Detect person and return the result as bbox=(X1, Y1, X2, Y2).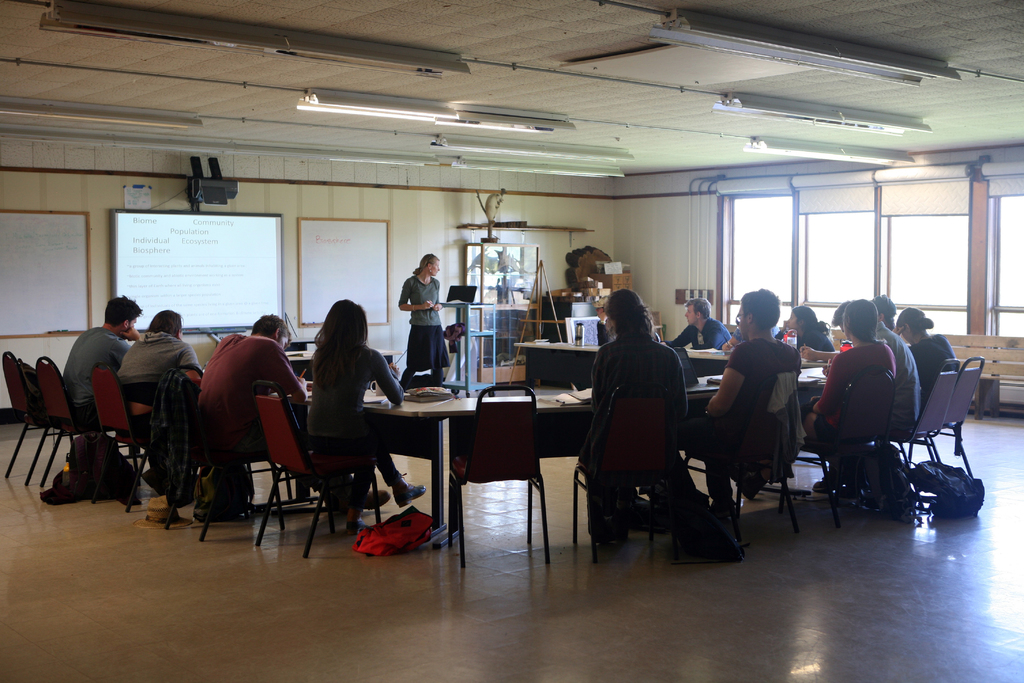
bbox=(666, 295, 729, 353).
